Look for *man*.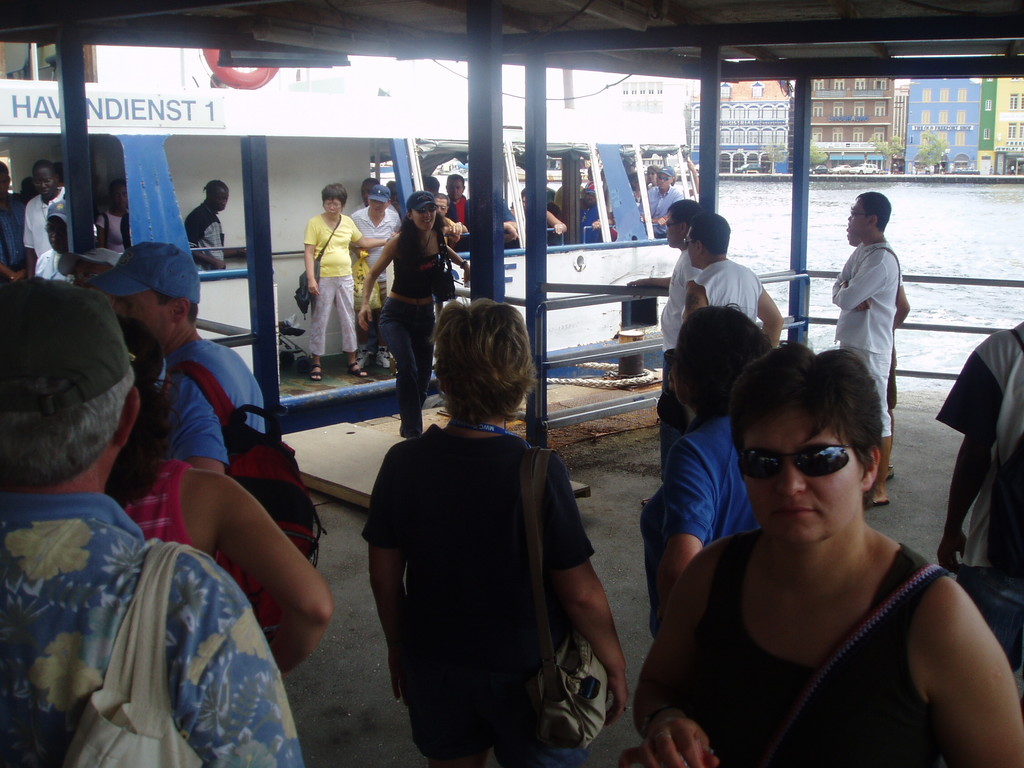
Found: <region>182, 176, 228, 278</region>.
